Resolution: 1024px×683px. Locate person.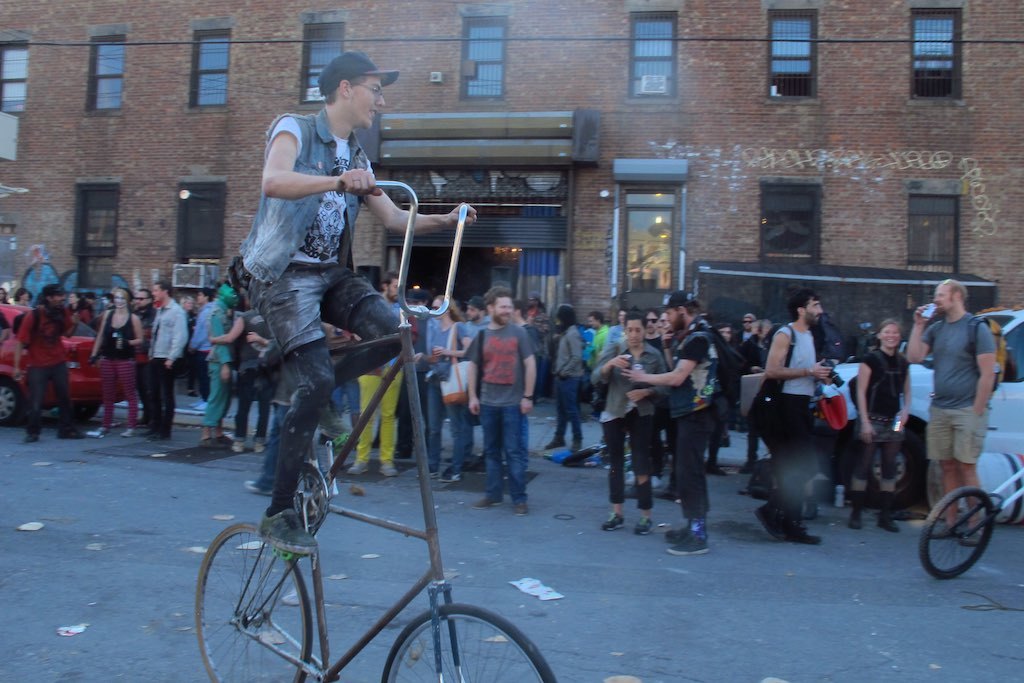
235:51:481:557.
